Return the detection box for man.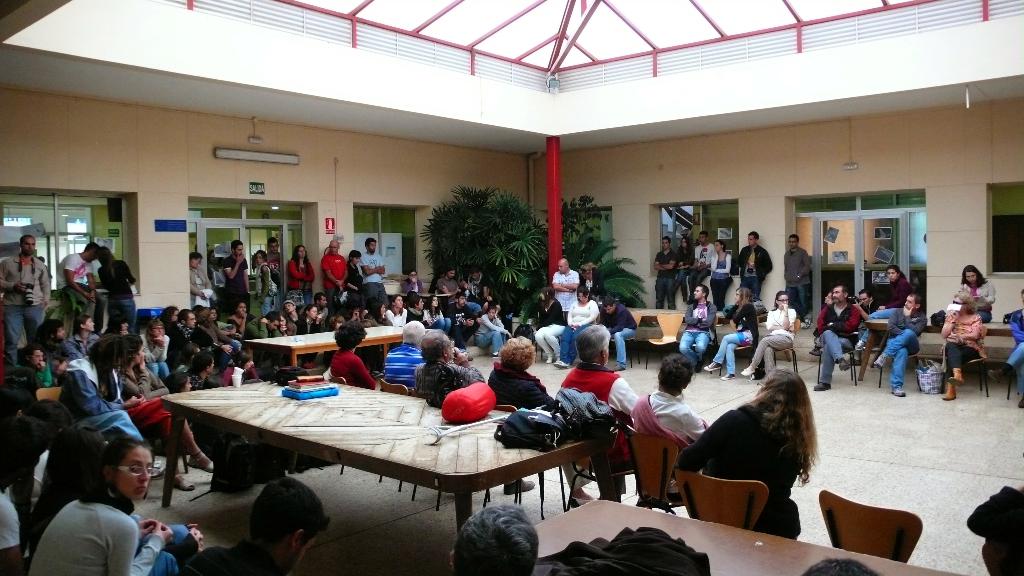
box(550, 257, 580, 318).
